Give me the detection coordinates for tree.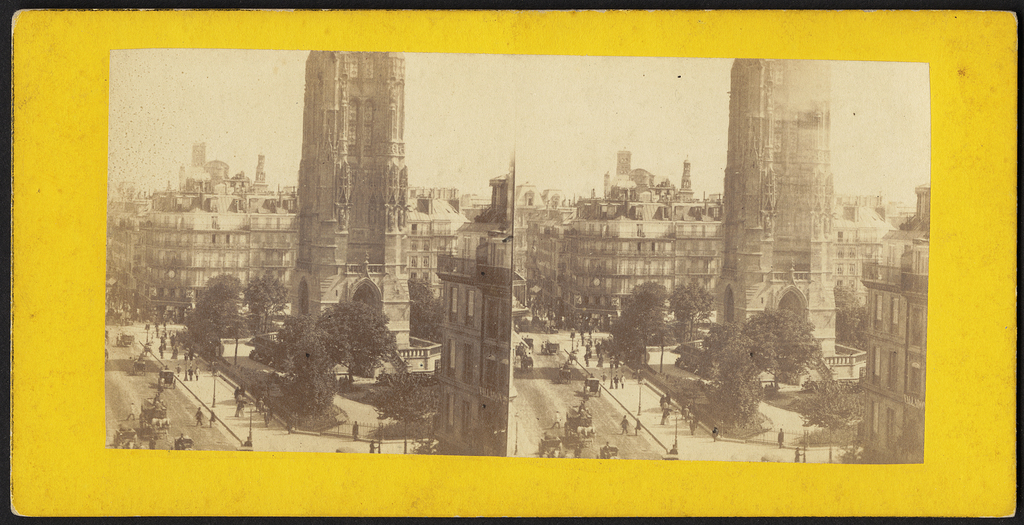
<box>308,299,399,383</box>.
